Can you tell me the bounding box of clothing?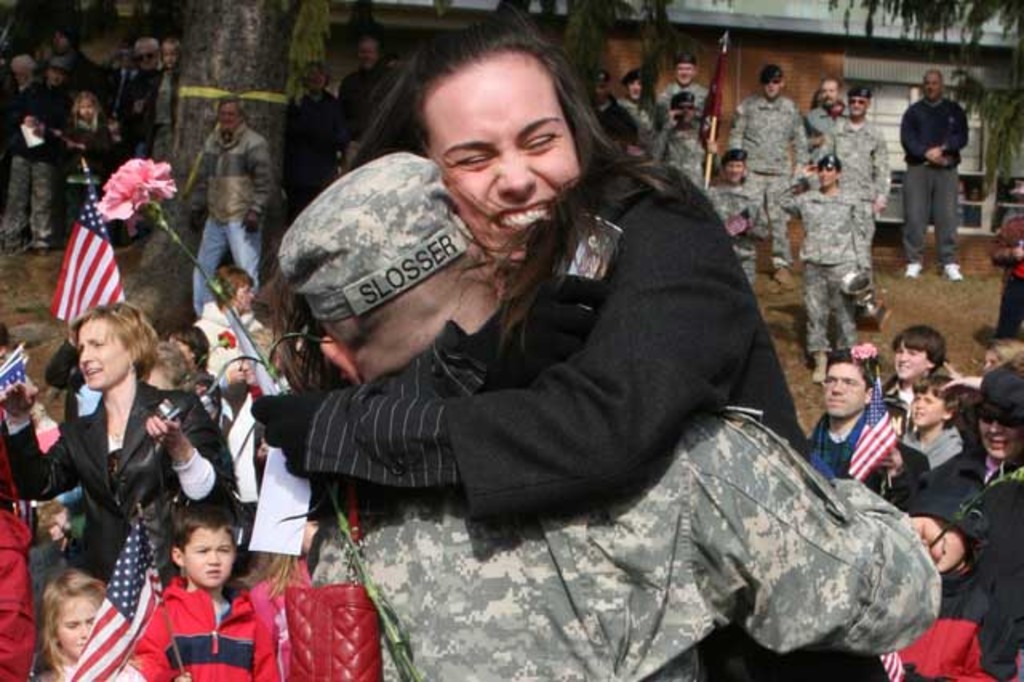
[x1=341, y1=64, x2=389, y2=99].
